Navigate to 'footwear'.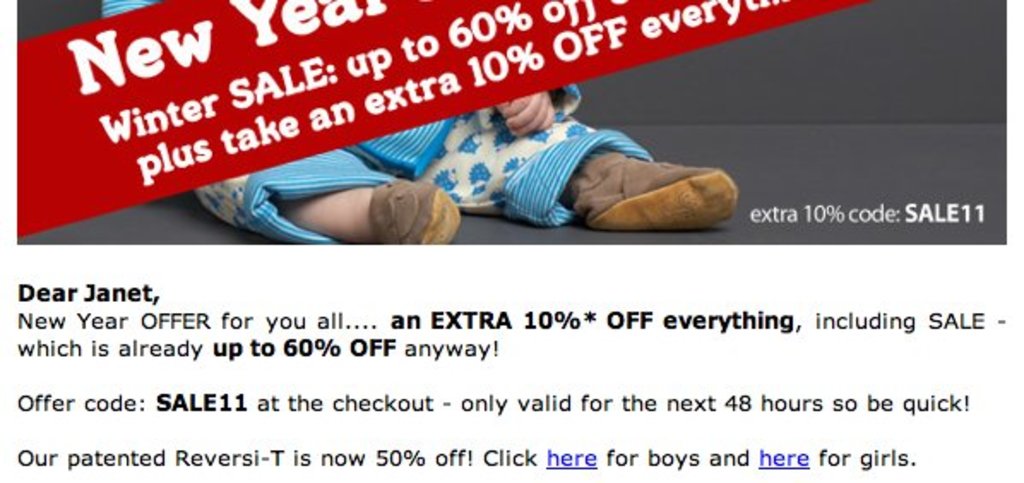
Navigation target: Rect(563, 147, 741, 235).
